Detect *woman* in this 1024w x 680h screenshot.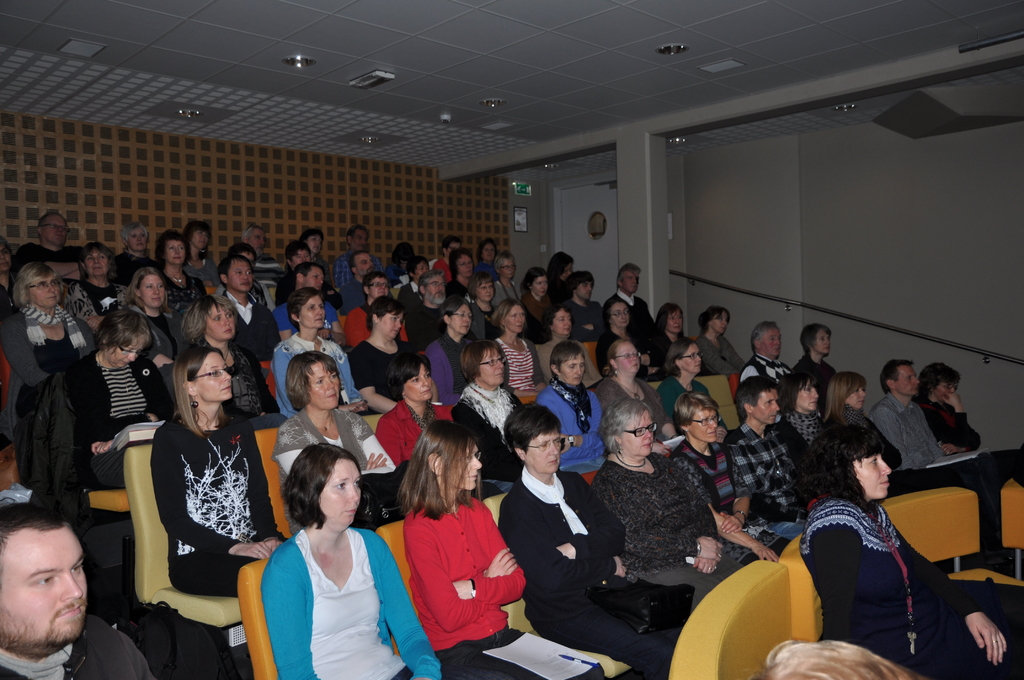
Detection: l=268, t=350, r=396, b=527.
